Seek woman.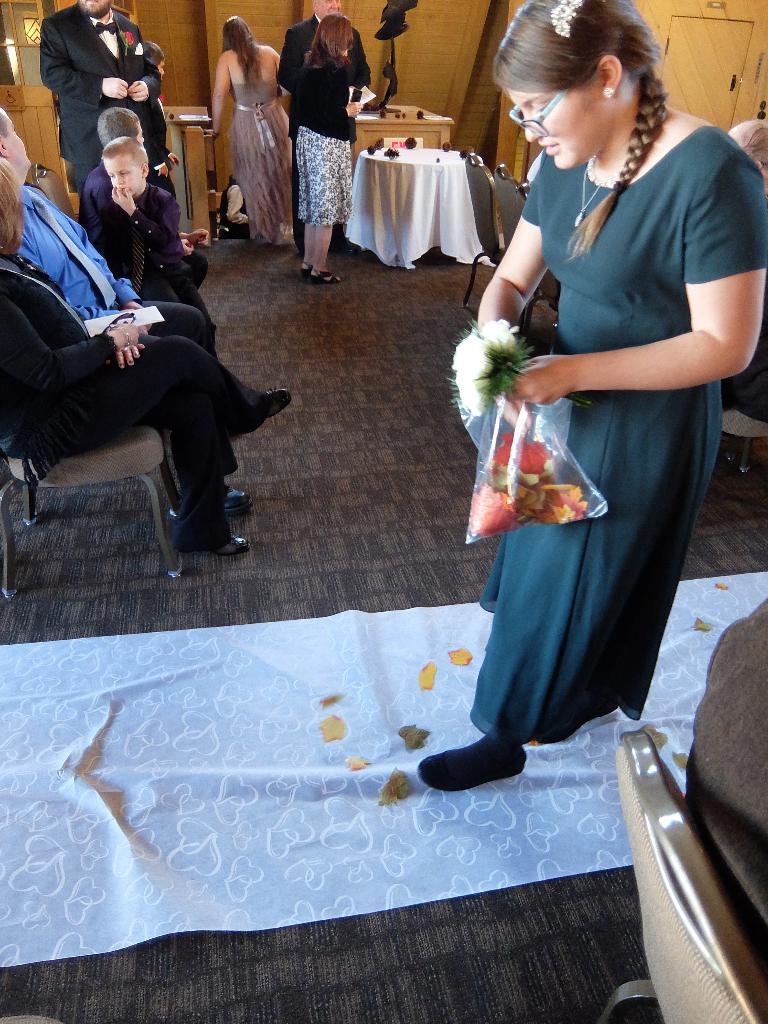
(x1=470, y1=0, x2=738, y2=824).
